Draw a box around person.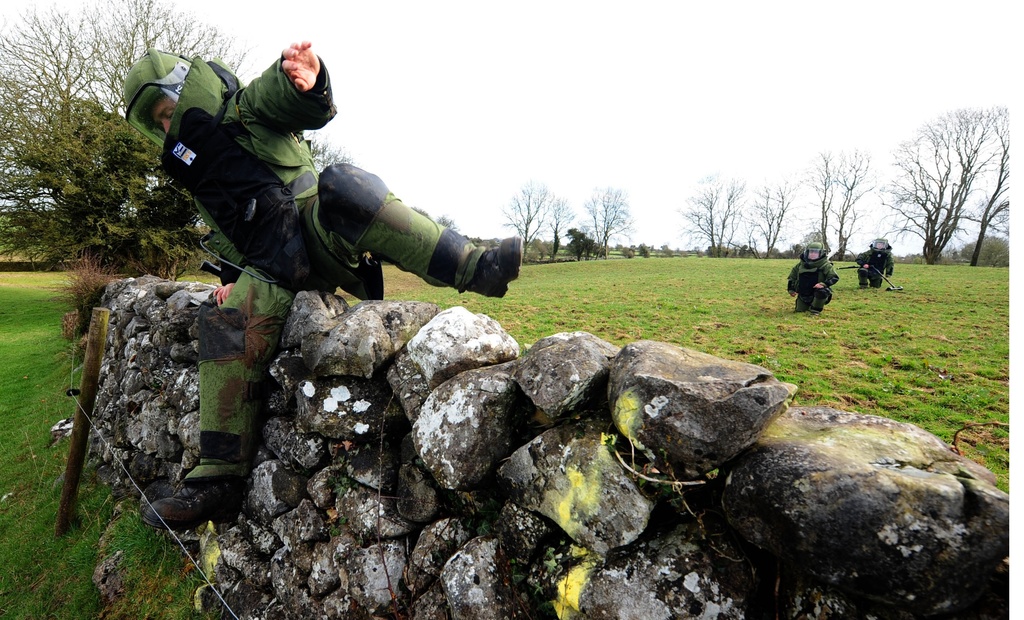
858,234,897,288.
